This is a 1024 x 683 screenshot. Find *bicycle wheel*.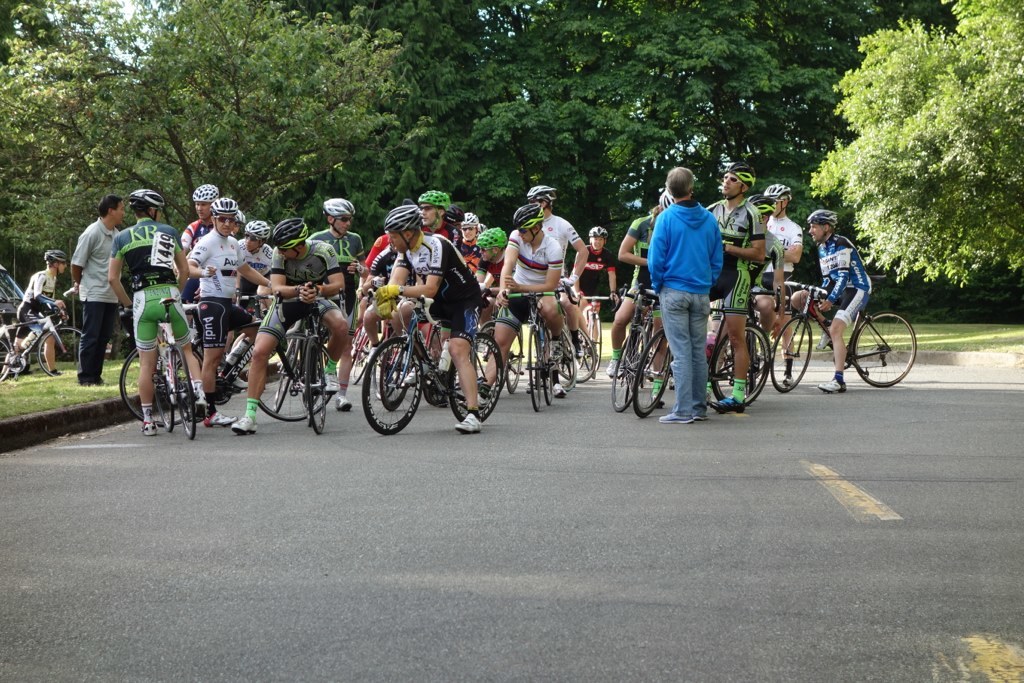
Bounding box: 282, 341, 299, 418.
